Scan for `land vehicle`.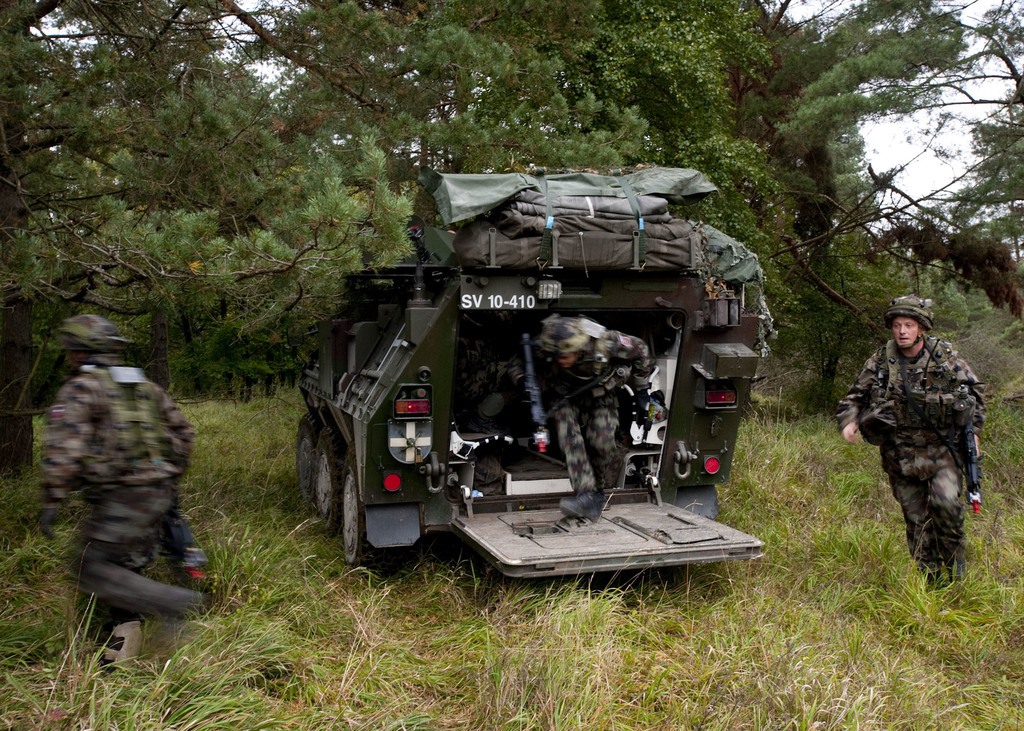
Scan result: [294, 289, 792, 589].
